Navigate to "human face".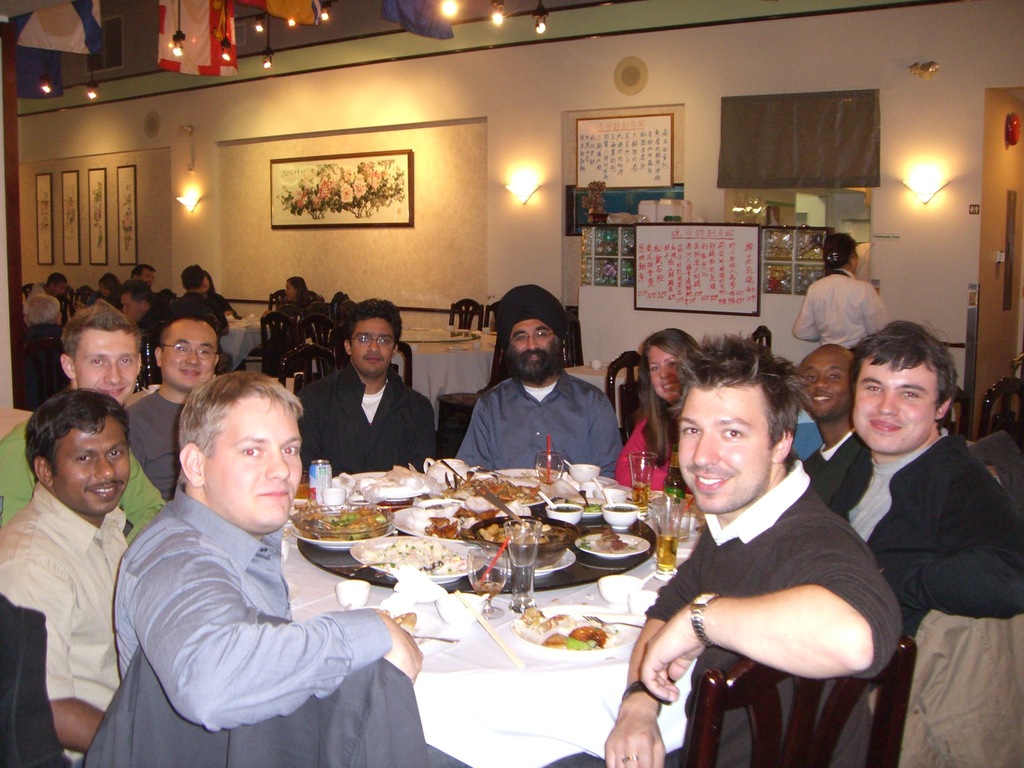
Navigation target: [left=676, top=385, right=772, bottom=511].
